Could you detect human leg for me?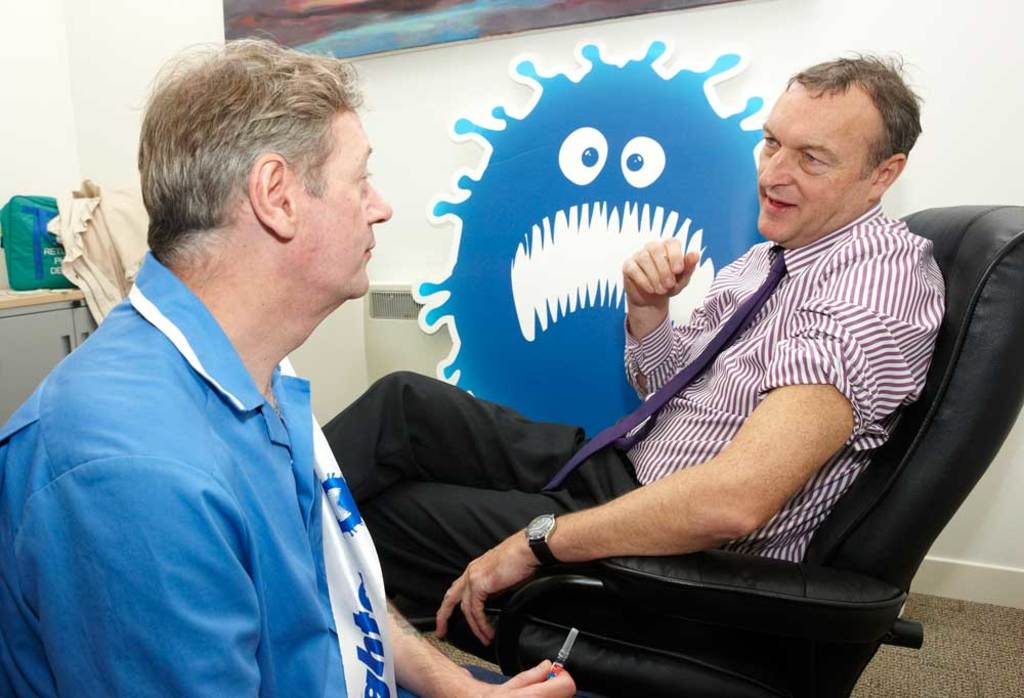
Detection result: (x1=315, y1=372, x2=641, y2=512).
